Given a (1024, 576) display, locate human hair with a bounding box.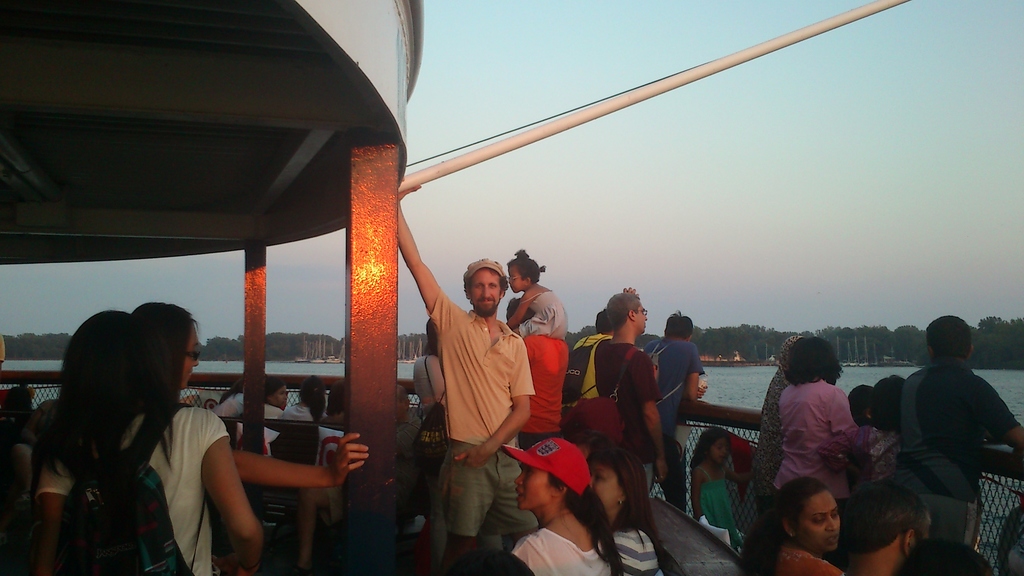
Located: locate(844, 383, 879, 426).
